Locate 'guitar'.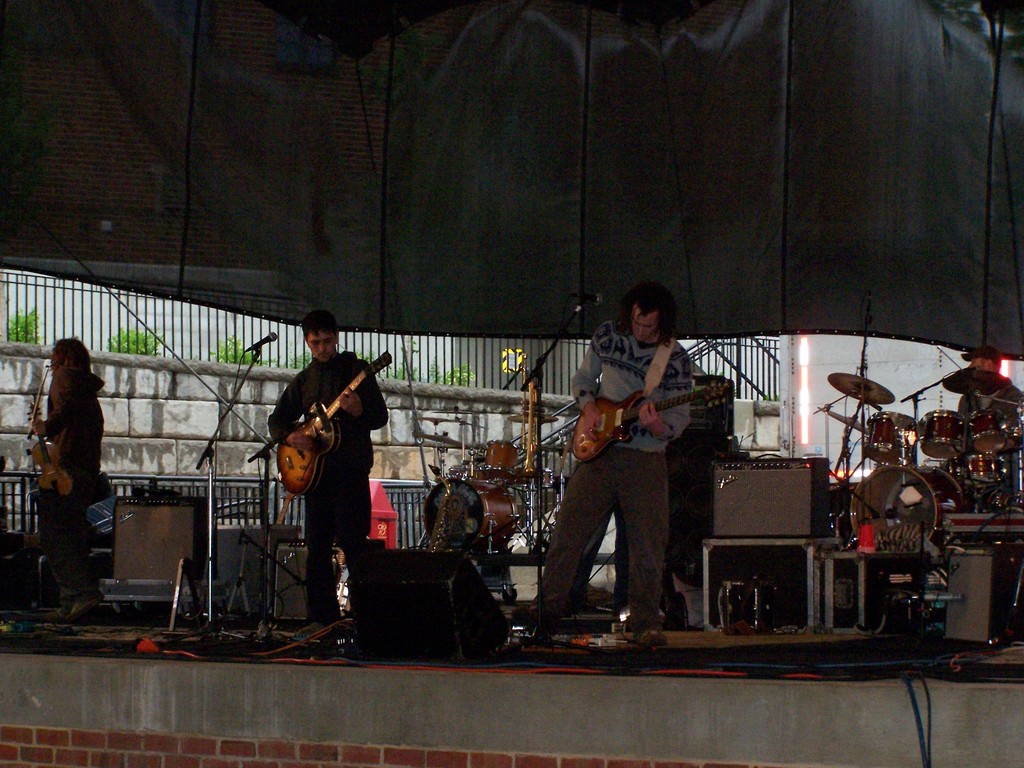
Bounding box: Rect(546, 374, 719, 499).
